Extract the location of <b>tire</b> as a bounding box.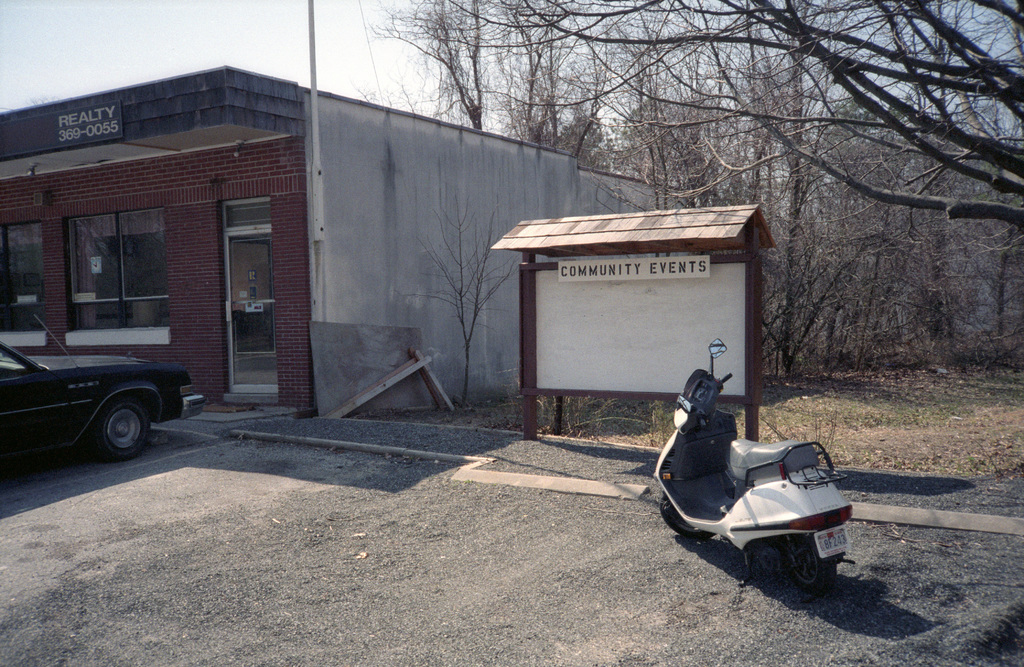
[783, 538, 837, 593].
